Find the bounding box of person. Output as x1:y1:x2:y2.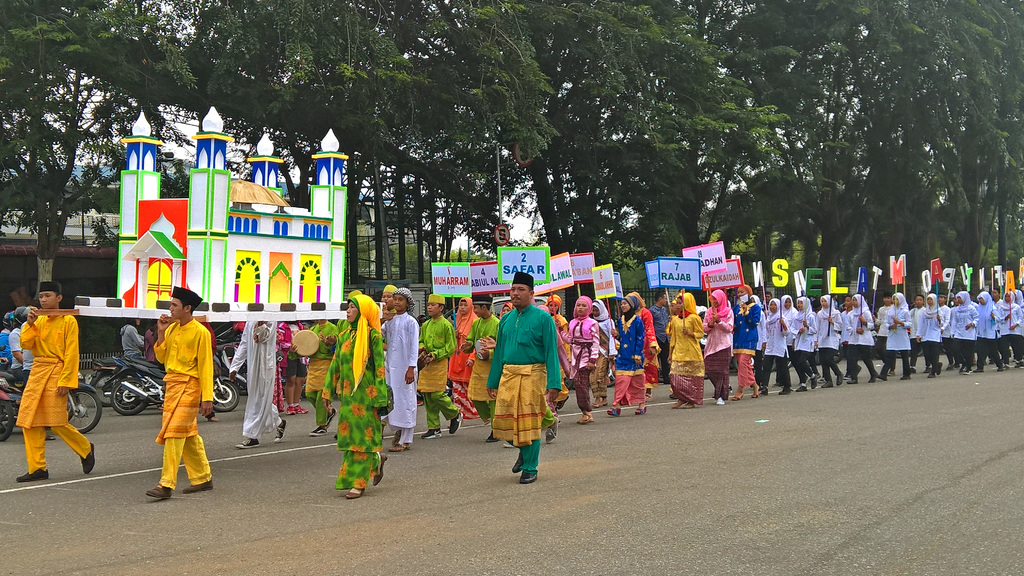
547:292:565:407.
